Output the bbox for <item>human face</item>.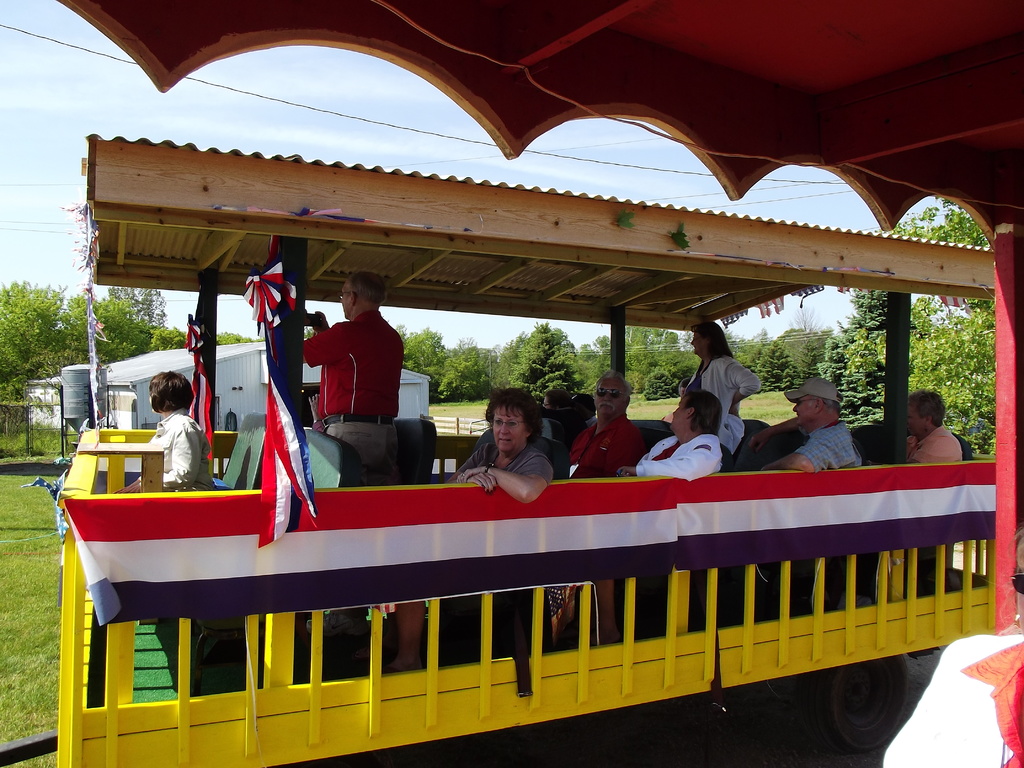
pyautogui.locateOnScreen(595, 380, 625, 415).
